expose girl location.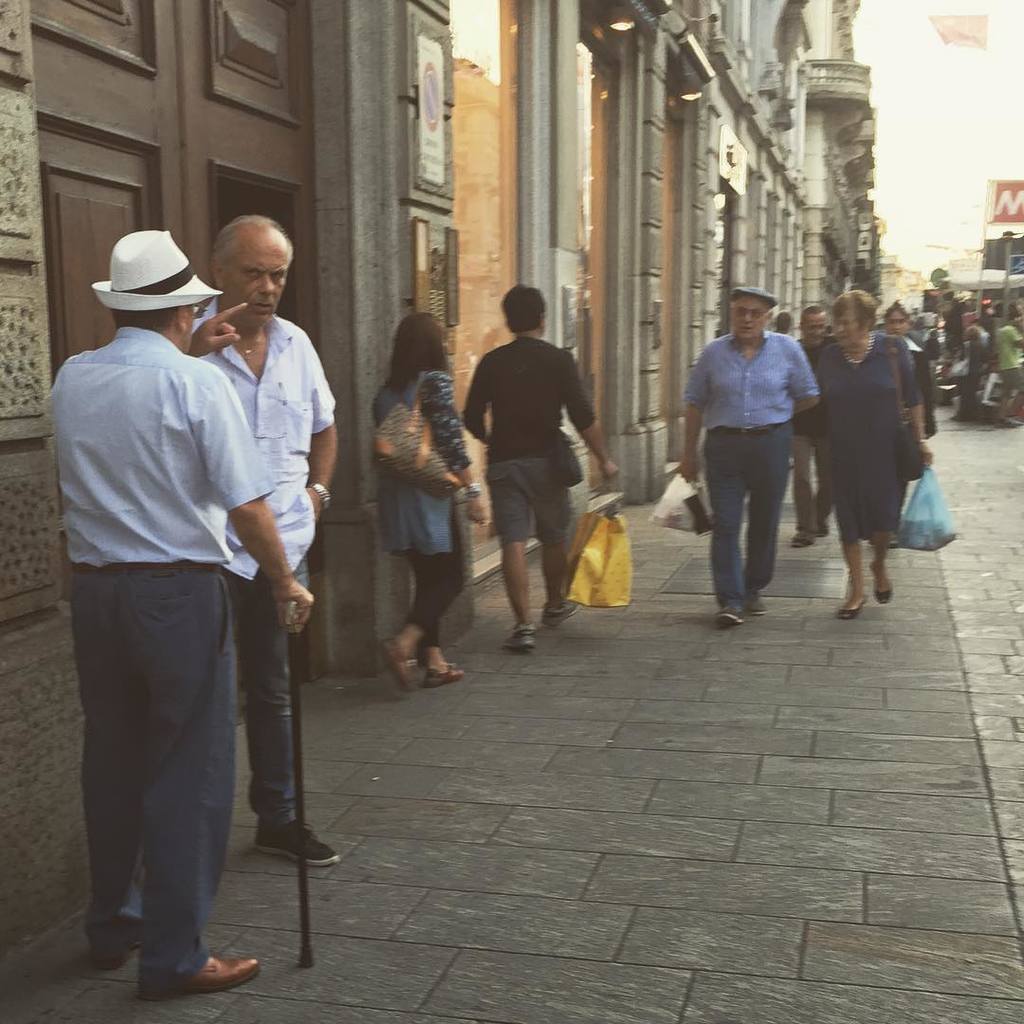
Exposed at l=375, t=310, r=484, b=689.
